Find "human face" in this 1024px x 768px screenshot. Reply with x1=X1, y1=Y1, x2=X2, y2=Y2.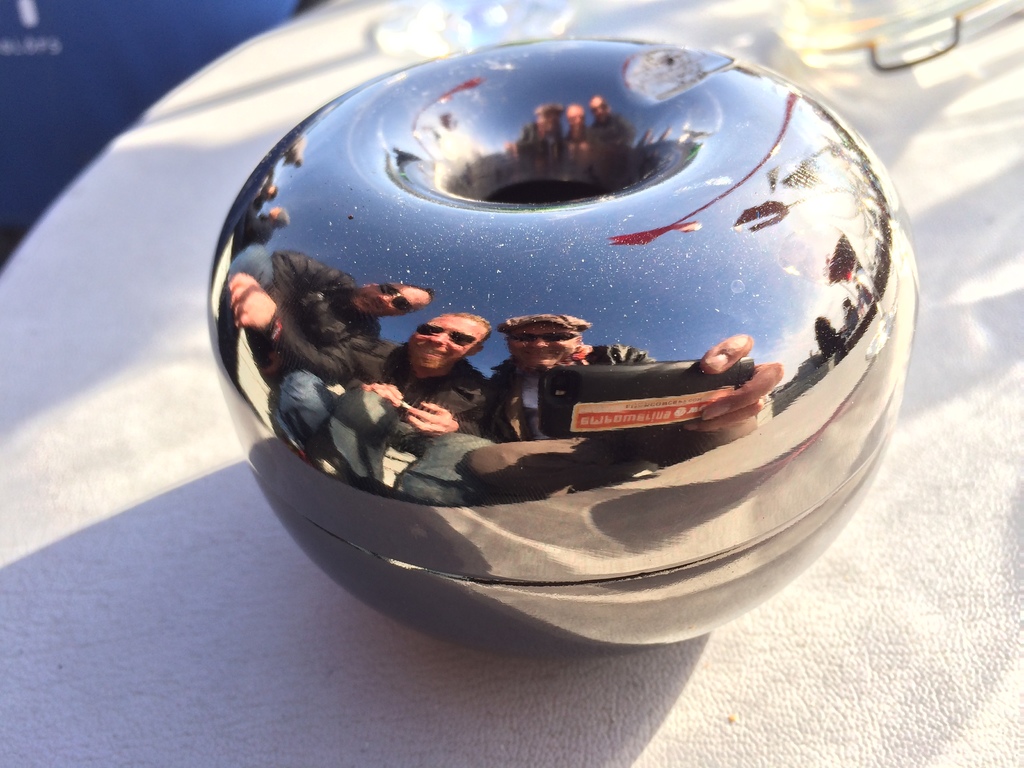
x1=349, y1=282, x2=415, y2=319.
